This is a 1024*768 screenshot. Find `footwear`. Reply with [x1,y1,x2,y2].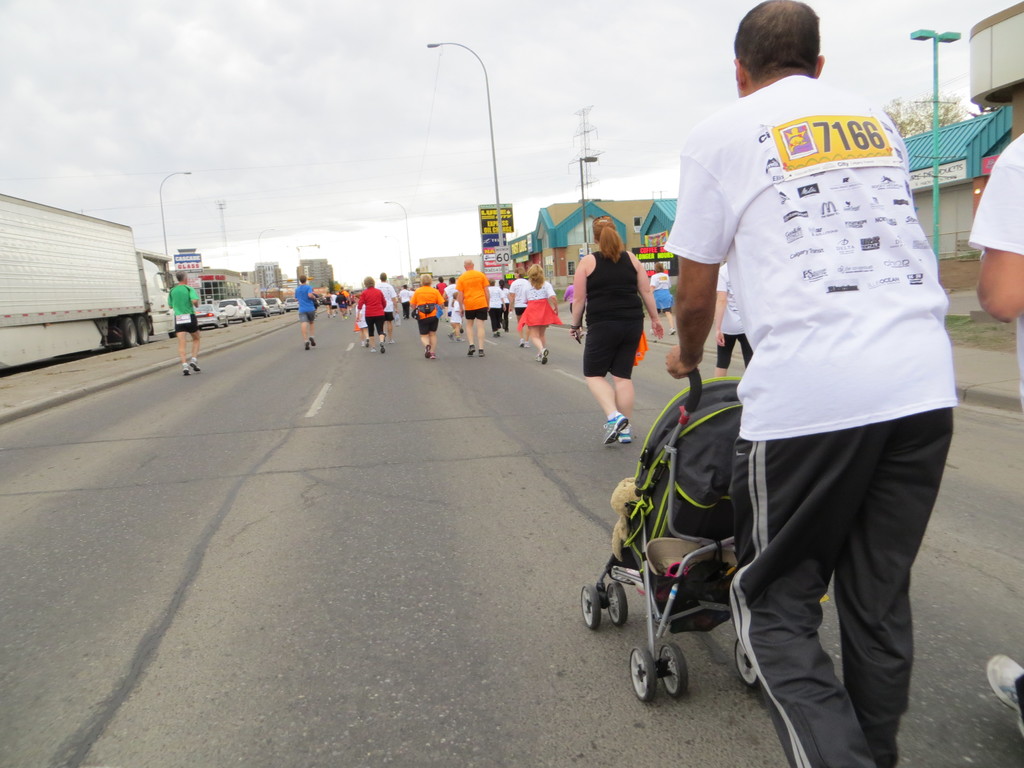
[539,348,550,364].
